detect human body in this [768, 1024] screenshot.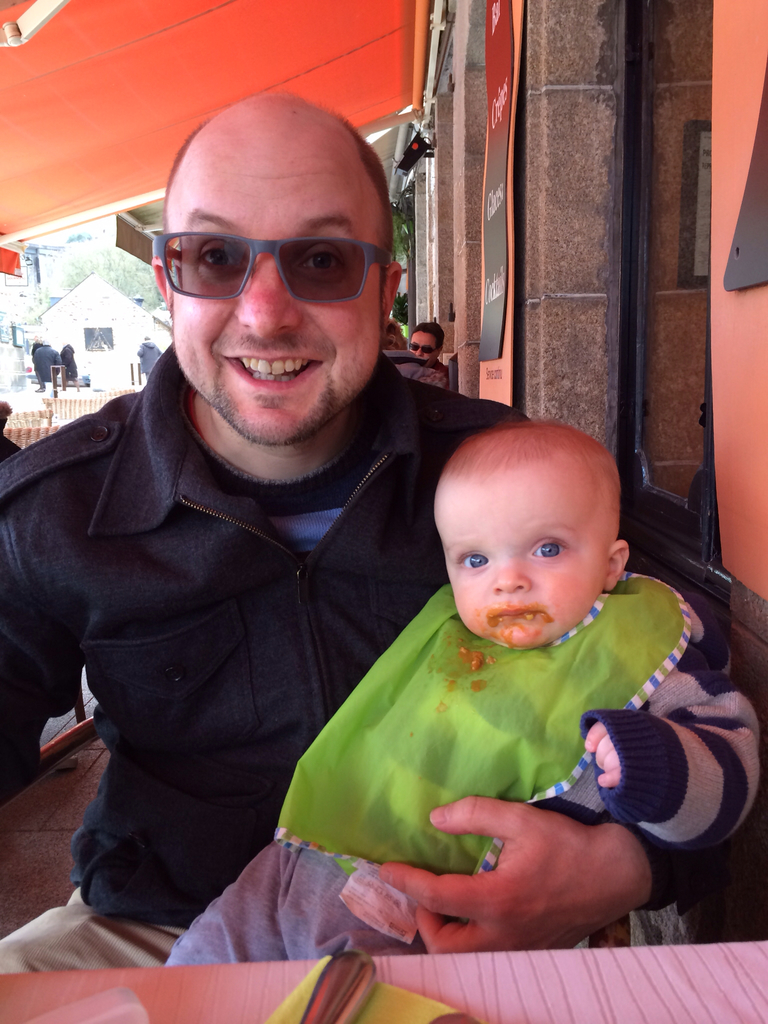
Detection: bbox(379, 346, 436, 386).
